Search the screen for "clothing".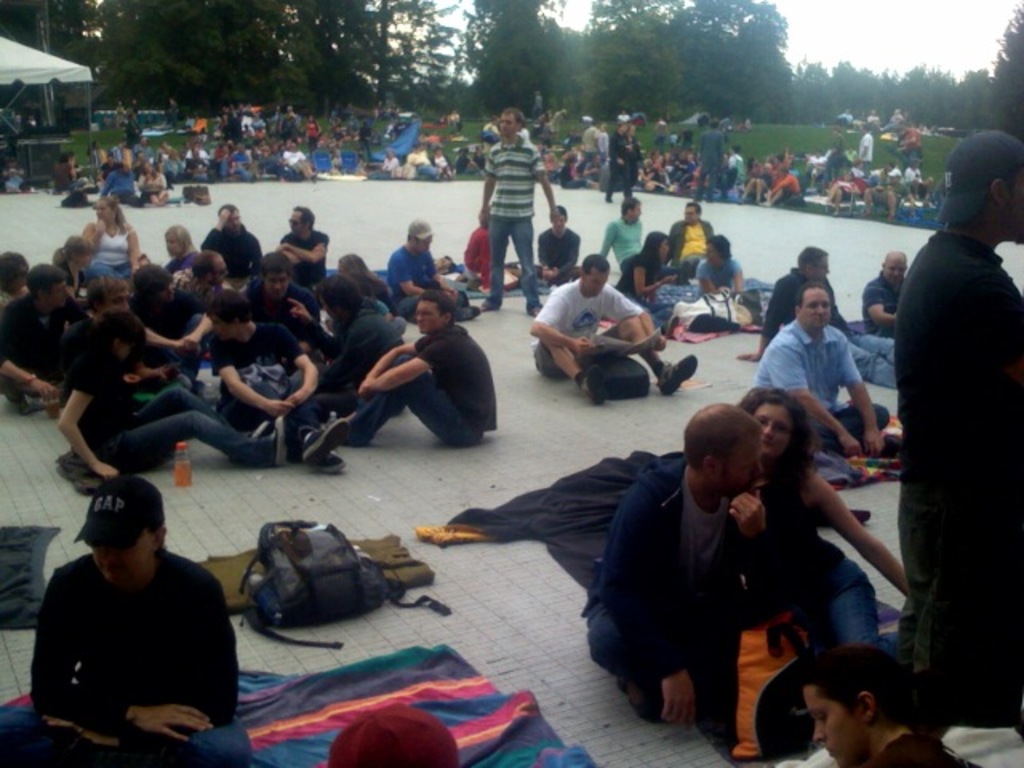
Found at [left=163, top=245, right=208, bottom=285].
